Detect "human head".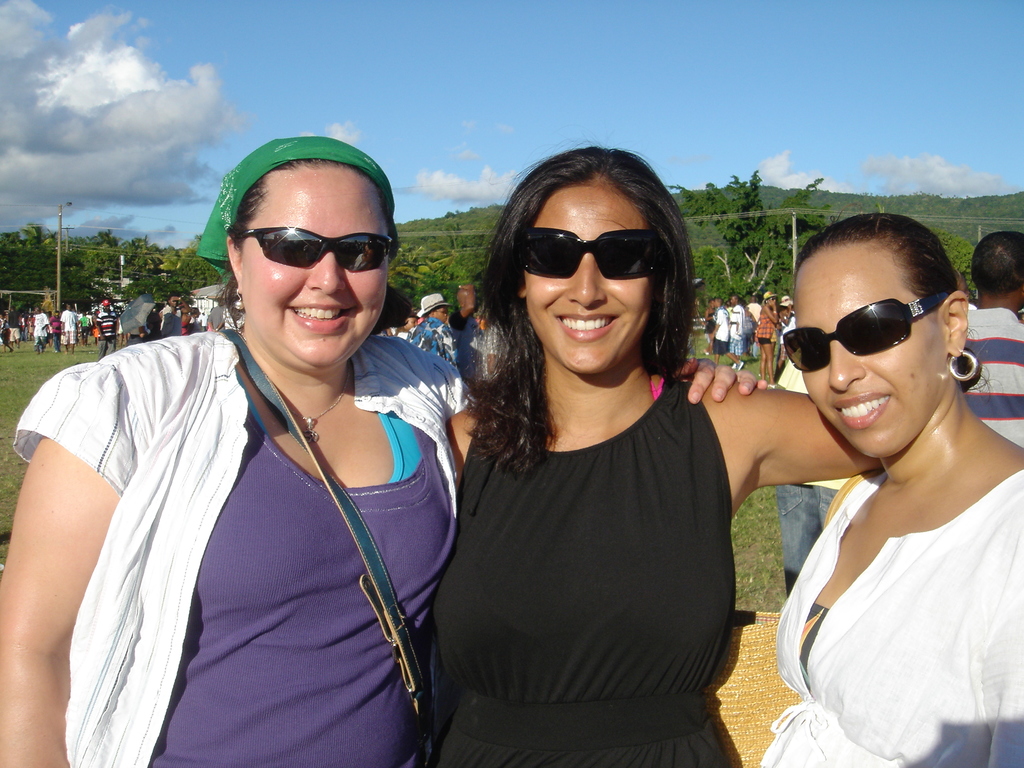
Detected at [967,230,1023,311].
